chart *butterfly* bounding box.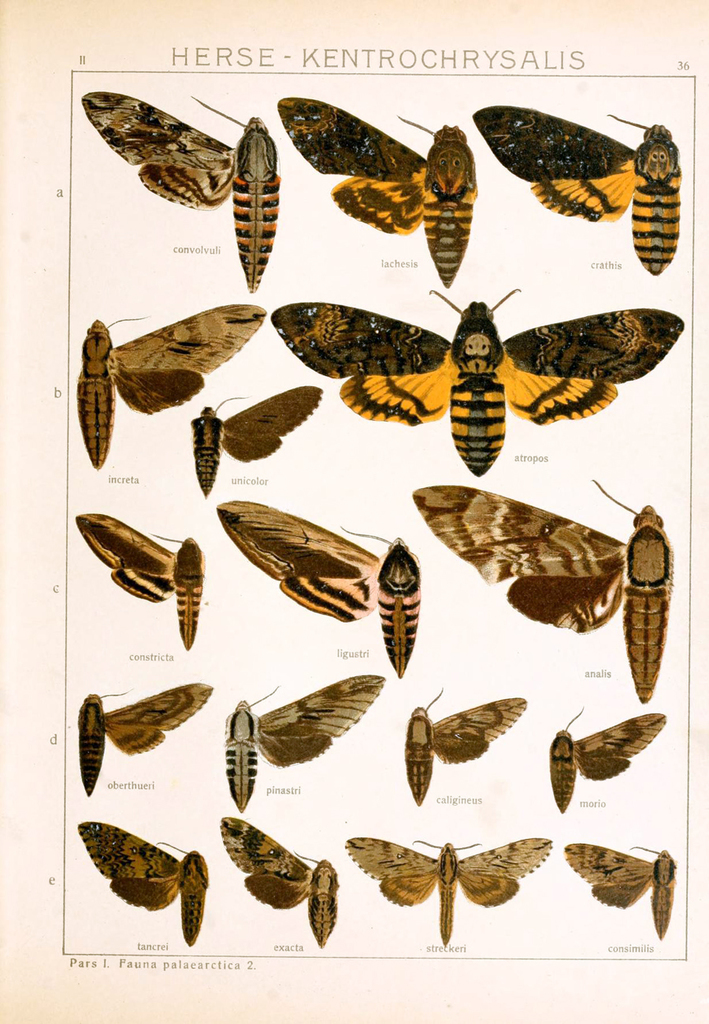
Charted: <box>76,676,210,800</box>.
